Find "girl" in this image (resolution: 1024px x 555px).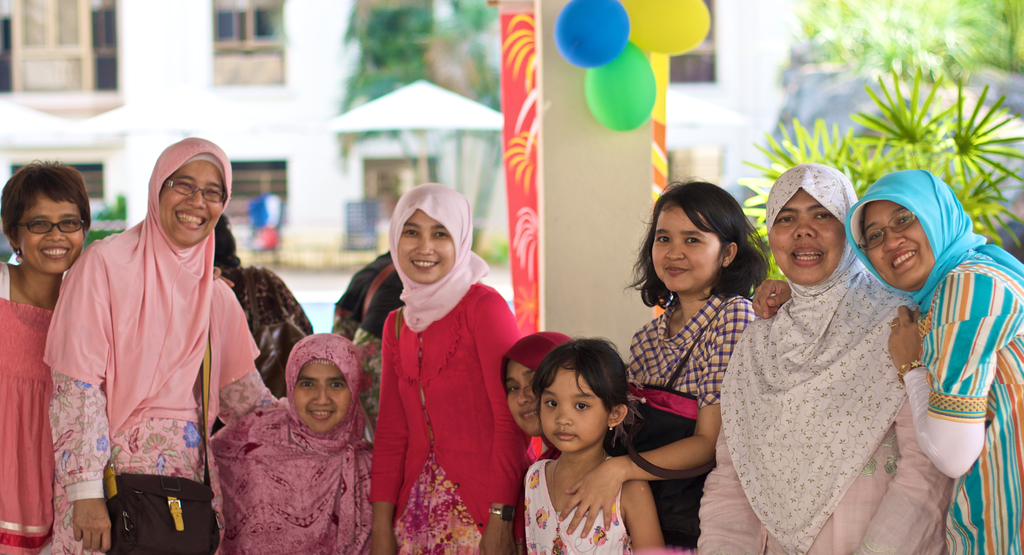
<region>620, 172, 776, 552</region>.
